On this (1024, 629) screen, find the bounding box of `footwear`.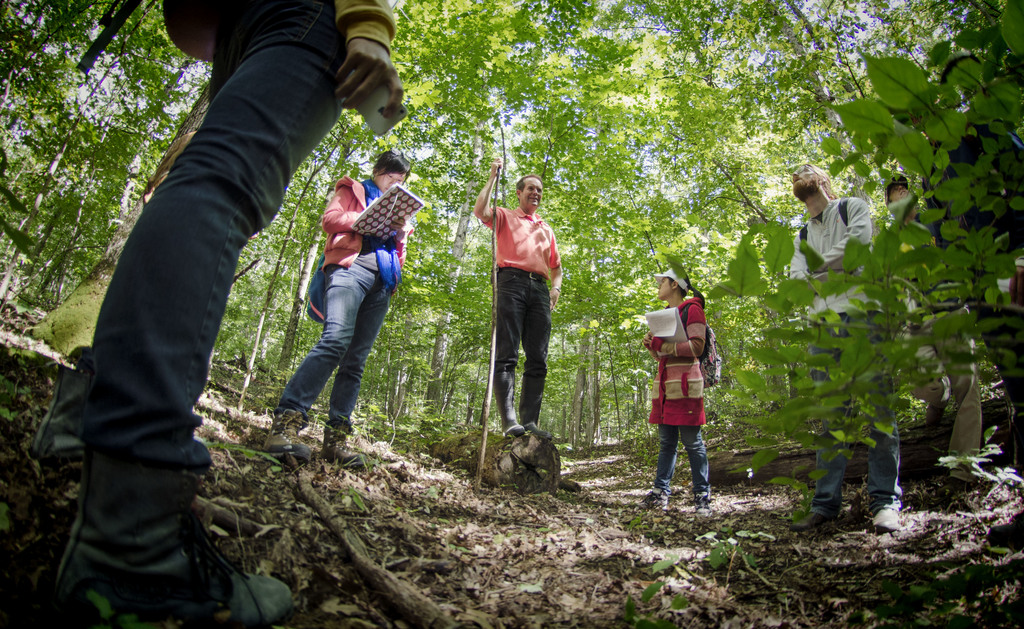
Bounding box: [x1=932, y1=477, x2=973, y2=499].
